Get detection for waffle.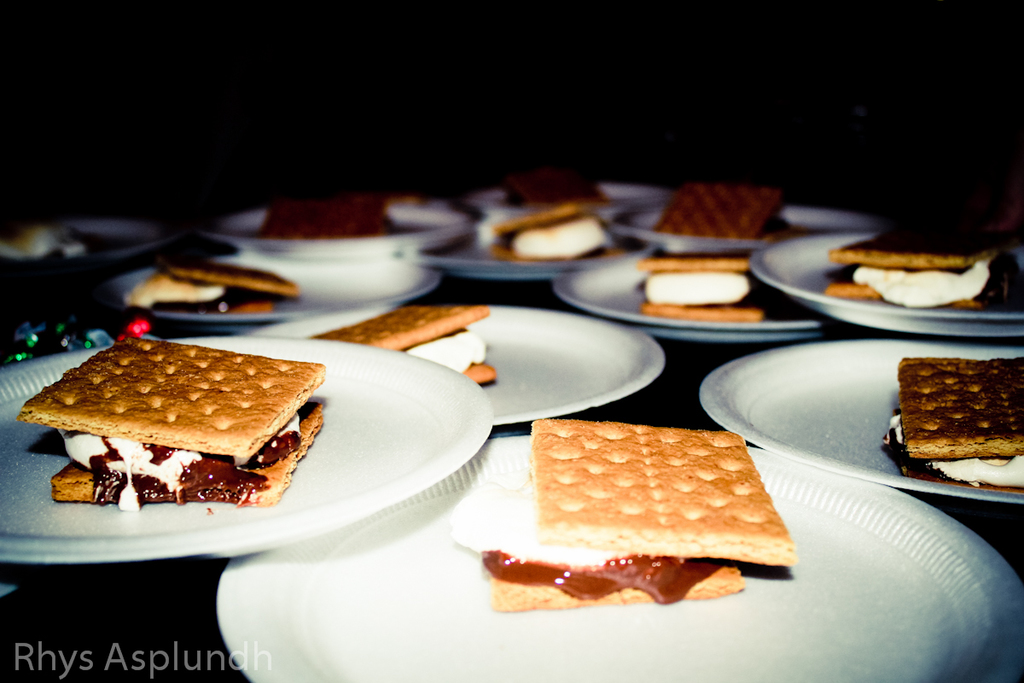
Detection: x1=493, y1=410, x2=802, y2=610.
